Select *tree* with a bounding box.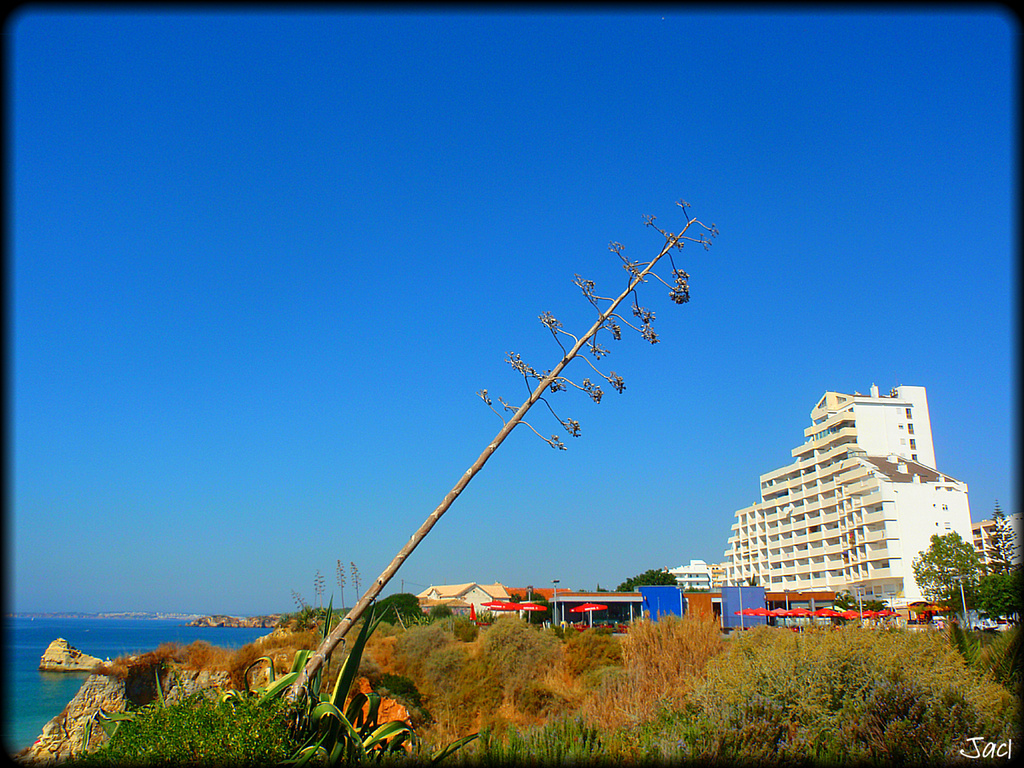
crop(523, 587, 555, 625).
